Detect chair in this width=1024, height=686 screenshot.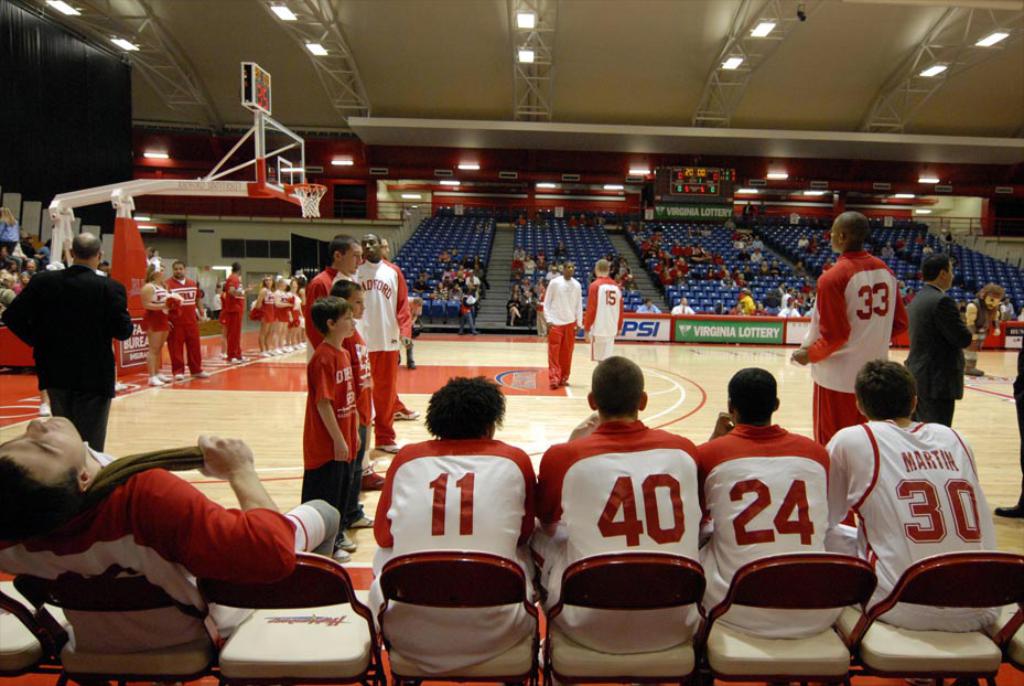
Detection: (left=718, top=544, right=908, bottom=672).
